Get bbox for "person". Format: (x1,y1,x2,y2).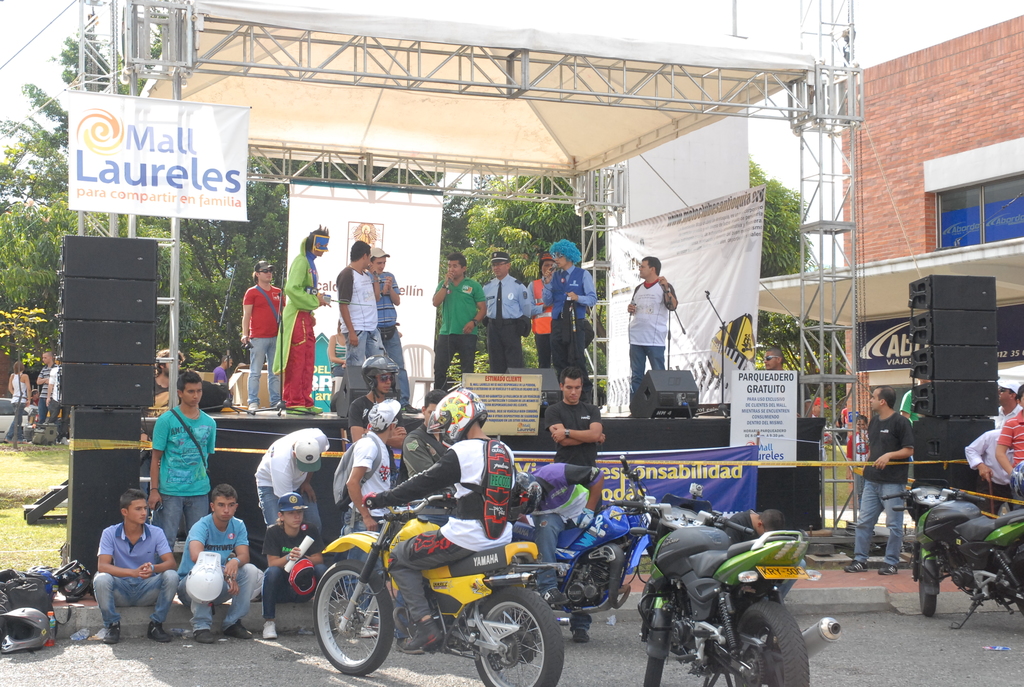
(335,239,392,363).
